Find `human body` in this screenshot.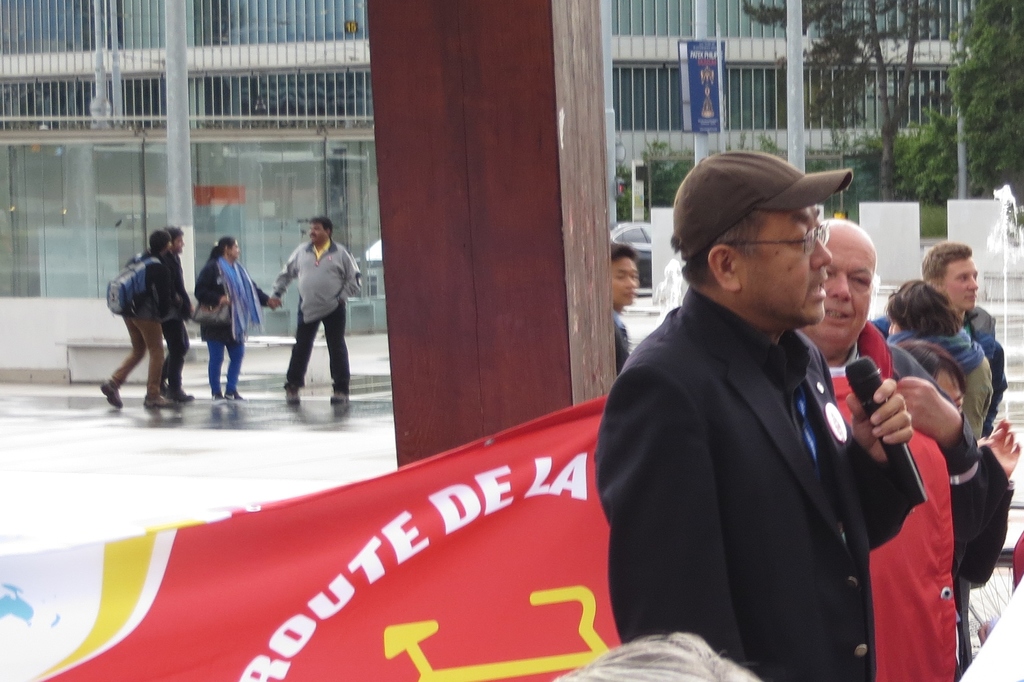
The bounding box for `human body` is bbox=(871, 243, 1011, 446).
